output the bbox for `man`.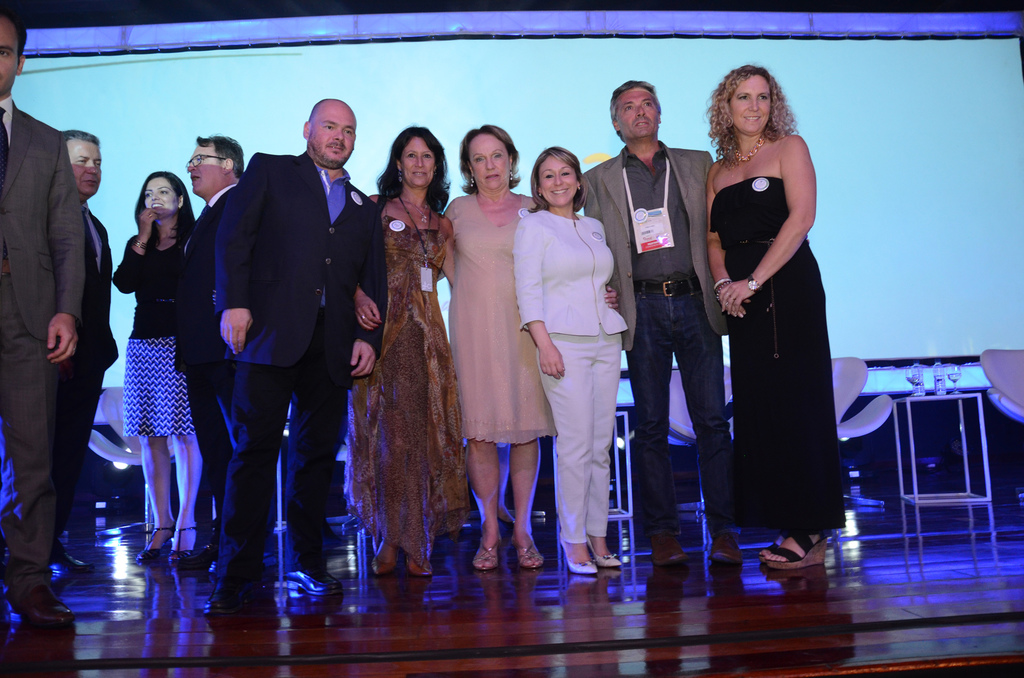
bbox=[52, 134, 131, 576].
